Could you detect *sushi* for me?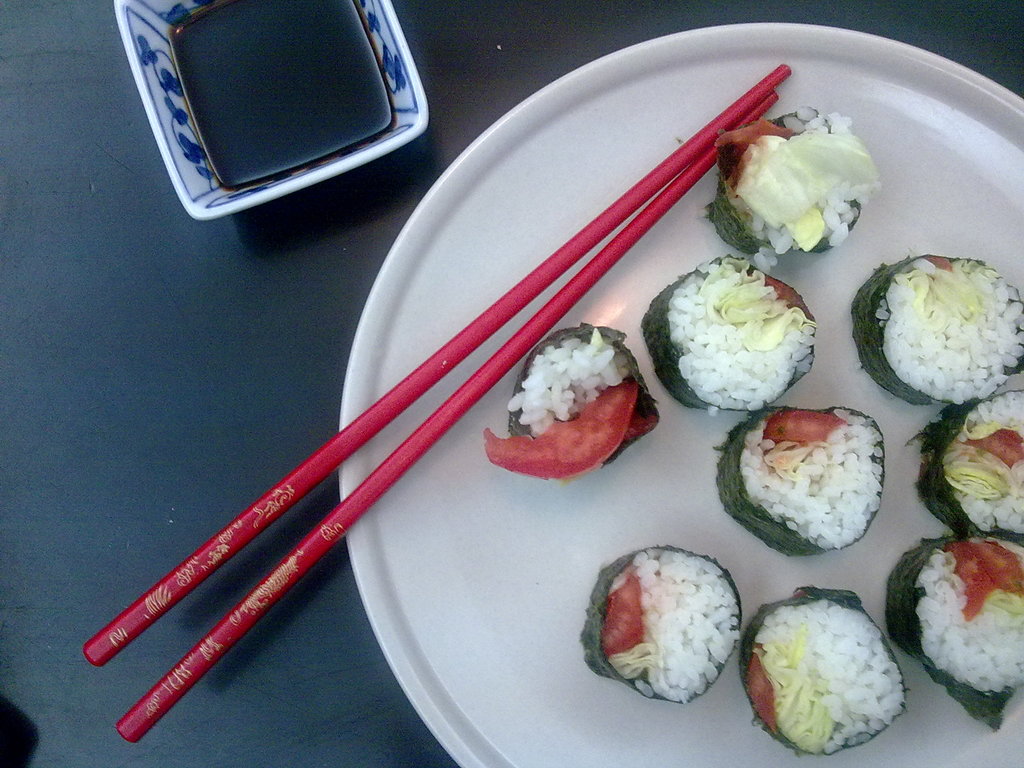
Detection result: <box>744,590,907,753</box>.
